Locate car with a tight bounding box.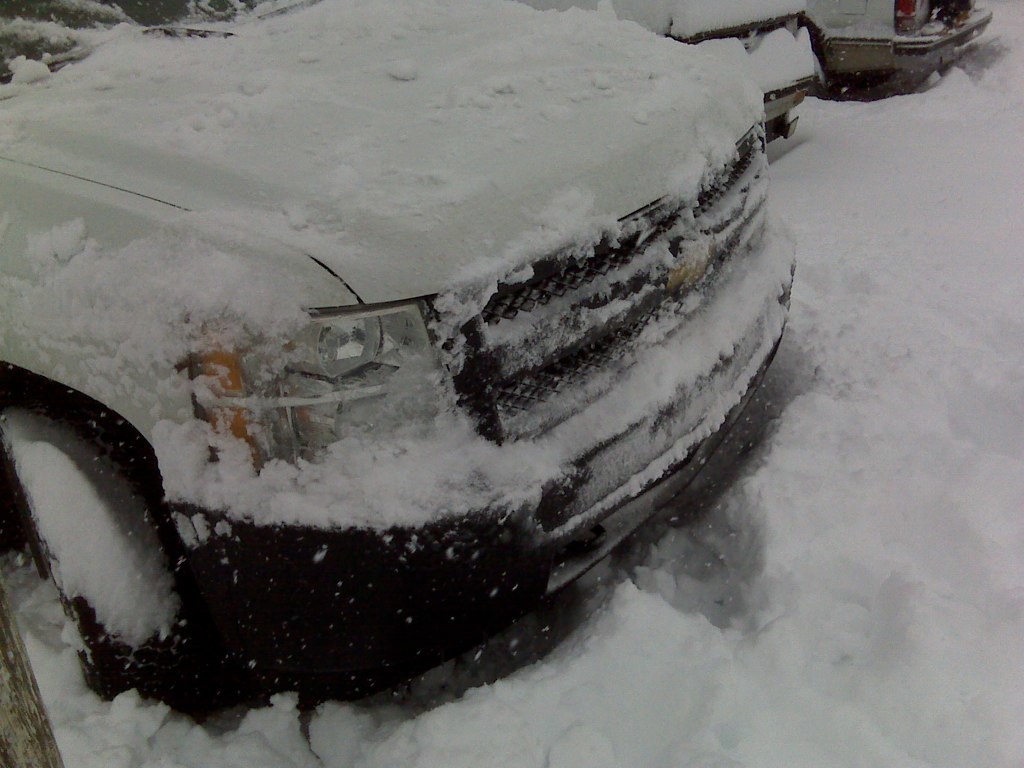
crop(0, 0, 792, 709).
